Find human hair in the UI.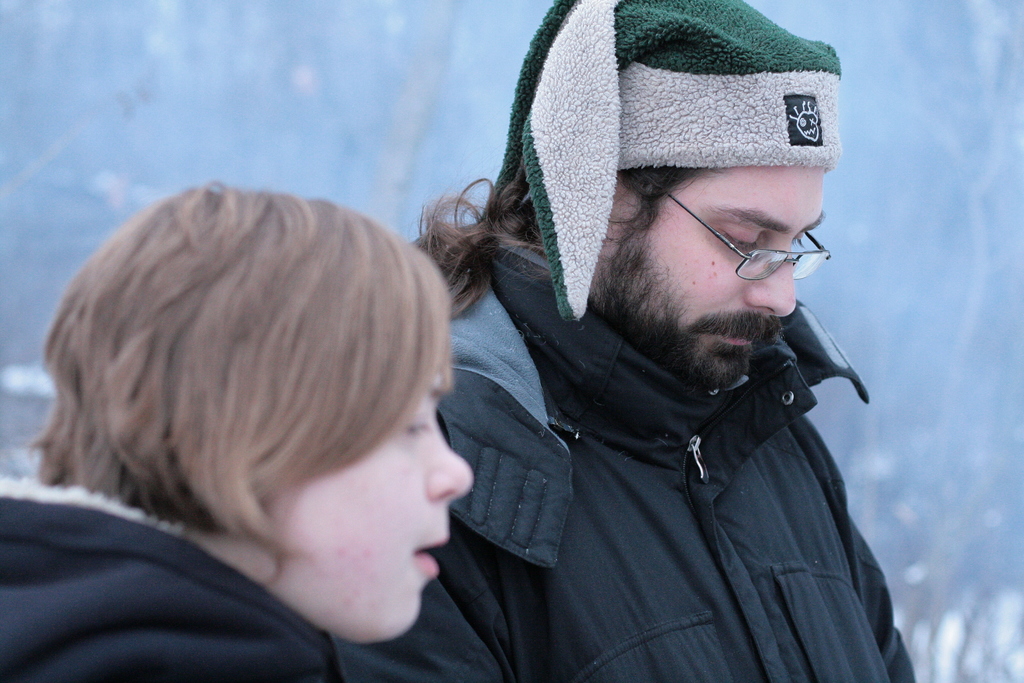
UI element at [left=416, top=169, right=709, bottom=320].
